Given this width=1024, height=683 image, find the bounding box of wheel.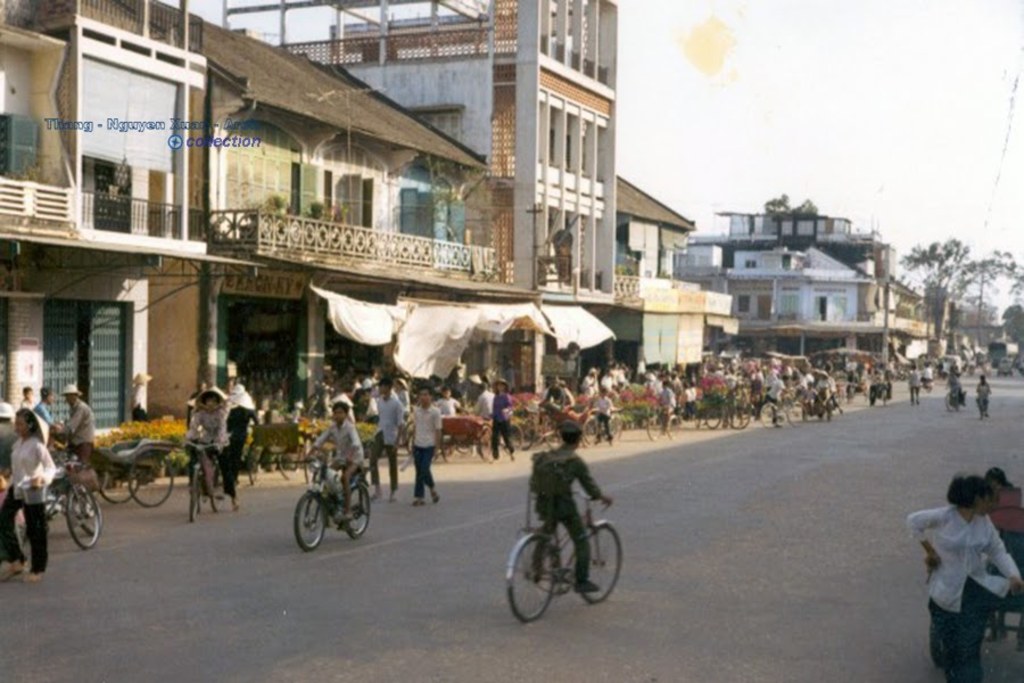
{"left": 441, "top": 428, "right": 462, "bottom": 460}.
